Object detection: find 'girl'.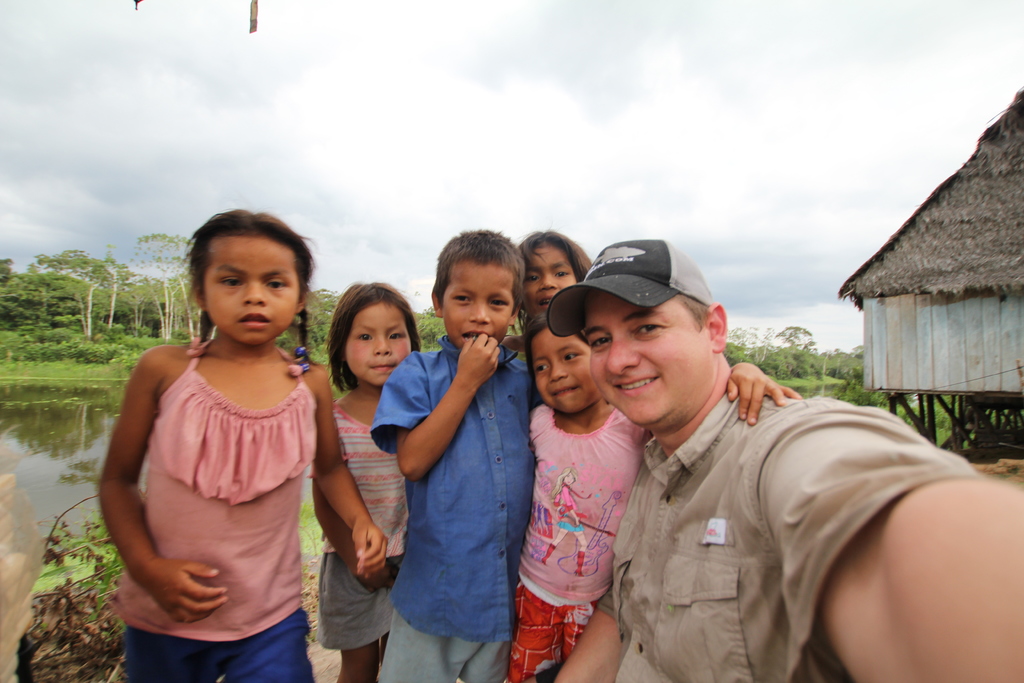
(512,311,797,682).
